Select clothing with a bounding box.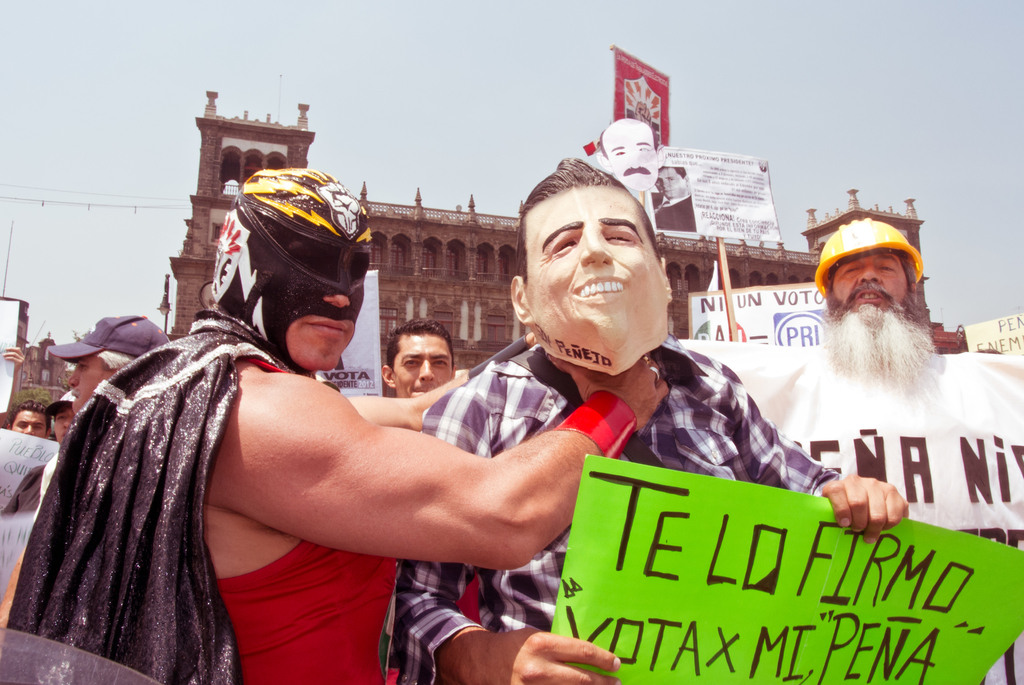
box(381, 341, 844, 682).
